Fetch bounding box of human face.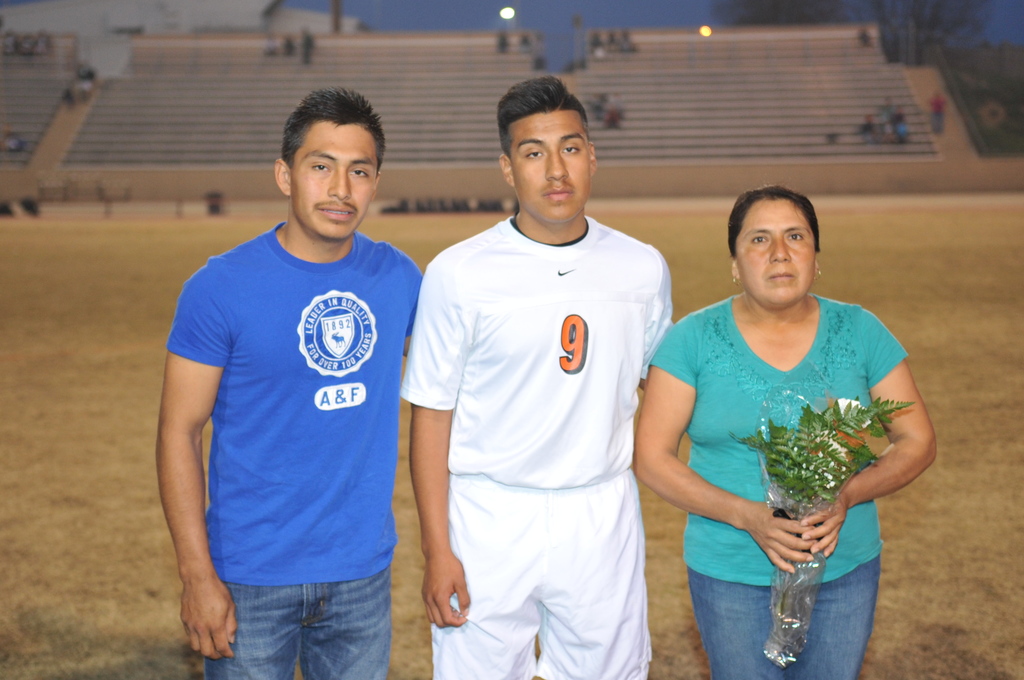
Bbox: crop(285, 117, 379, 238).
